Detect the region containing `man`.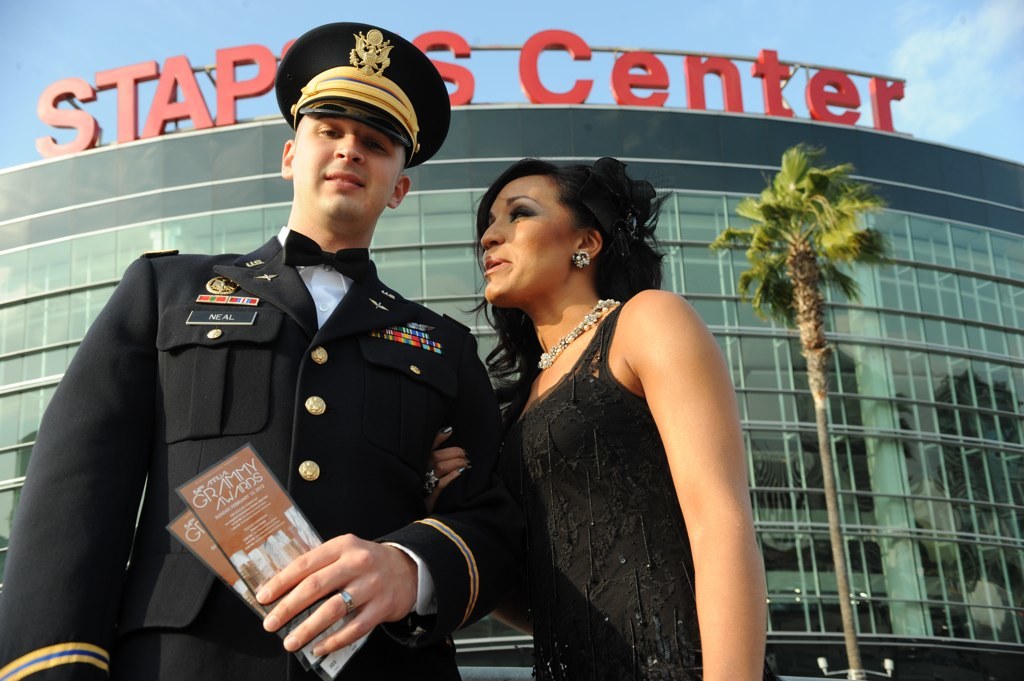
615 288 767 680.
